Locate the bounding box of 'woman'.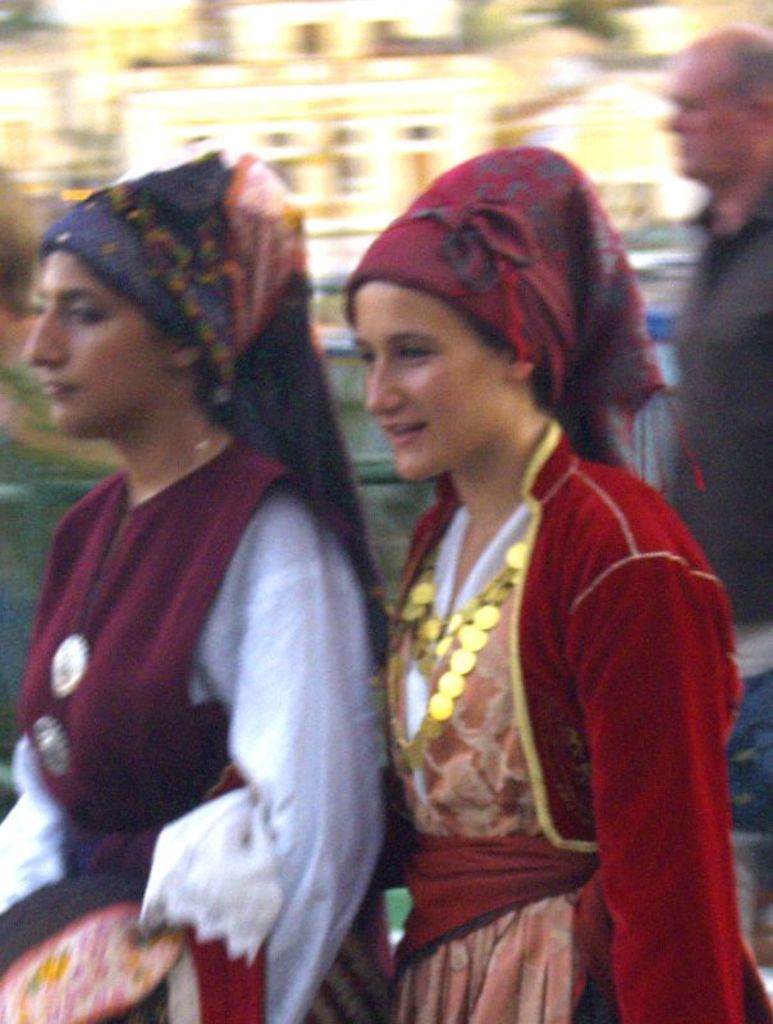
Bounding box: box(10, 140, 433, 1007).
